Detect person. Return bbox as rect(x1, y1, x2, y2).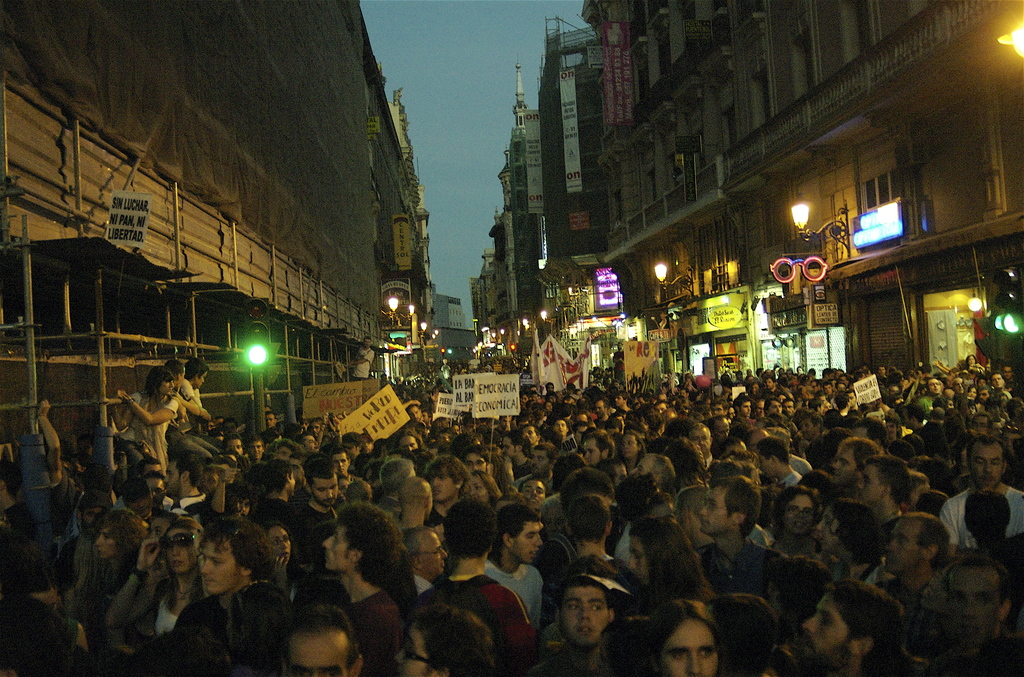
rect(251, 409, 282, 444).
